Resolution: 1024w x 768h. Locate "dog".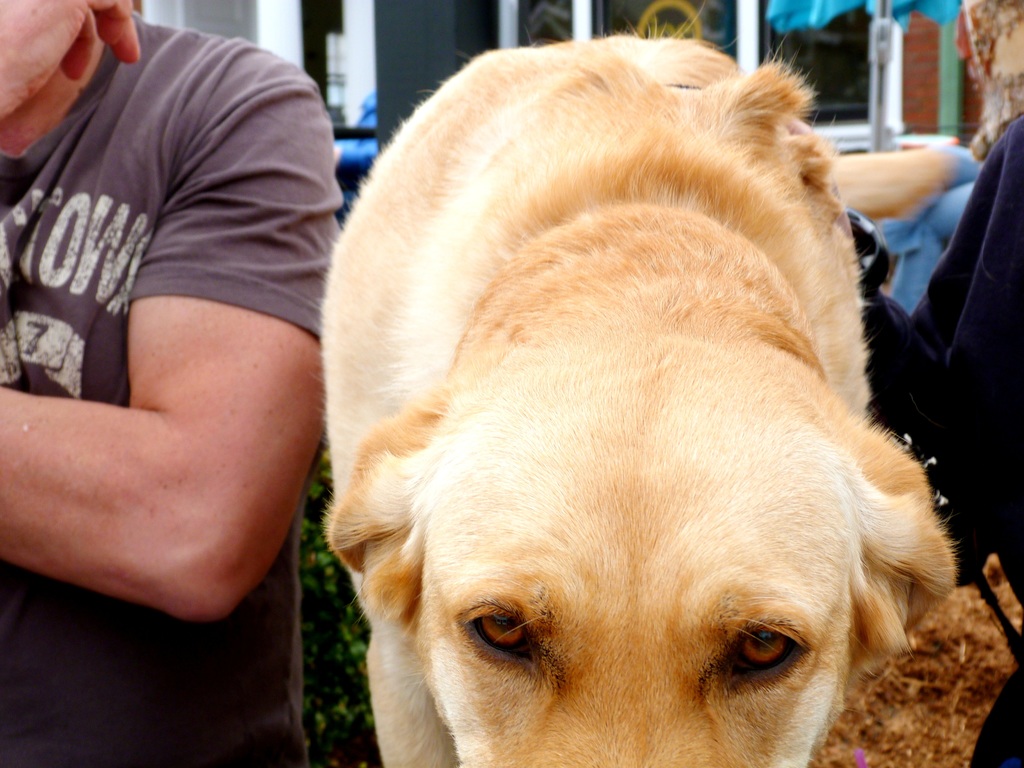
<region>316, 29, 957, 767</region>.
